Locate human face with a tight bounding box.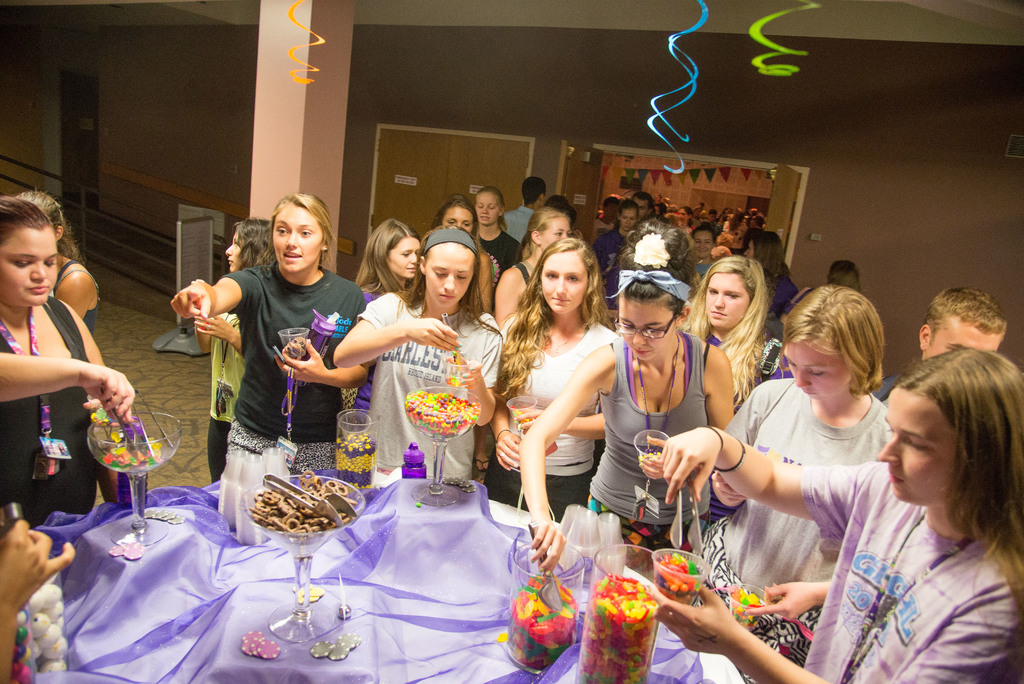
BBox(708, 273, 750, 329).
